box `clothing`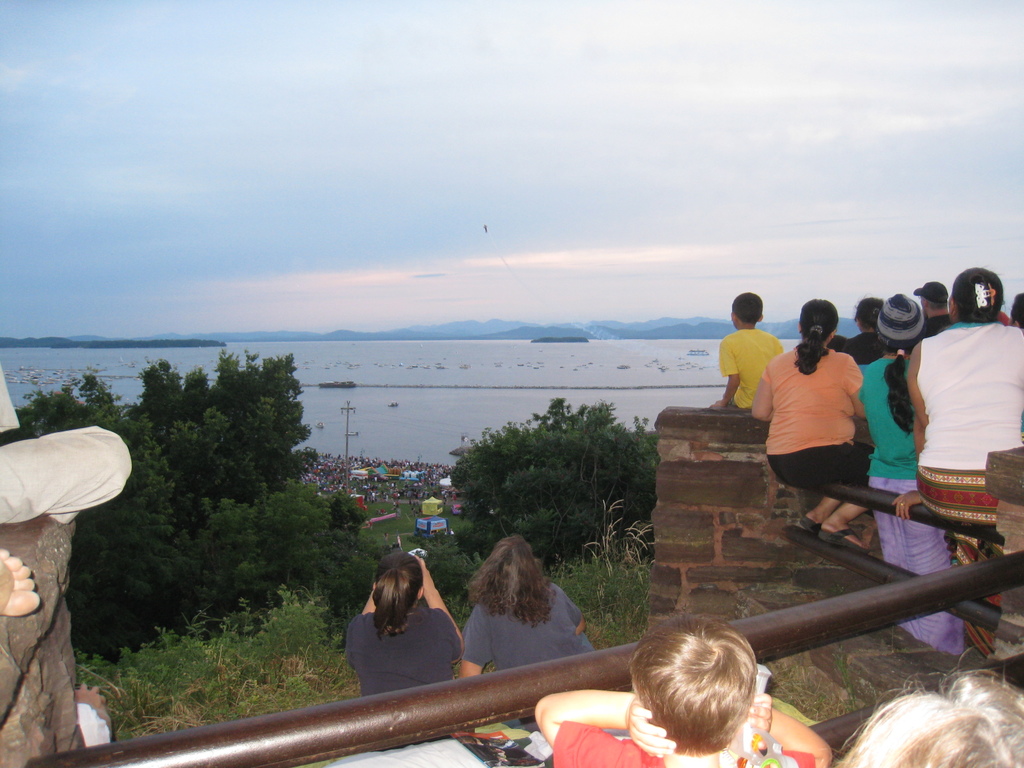
[554, 717, 812, 767]
